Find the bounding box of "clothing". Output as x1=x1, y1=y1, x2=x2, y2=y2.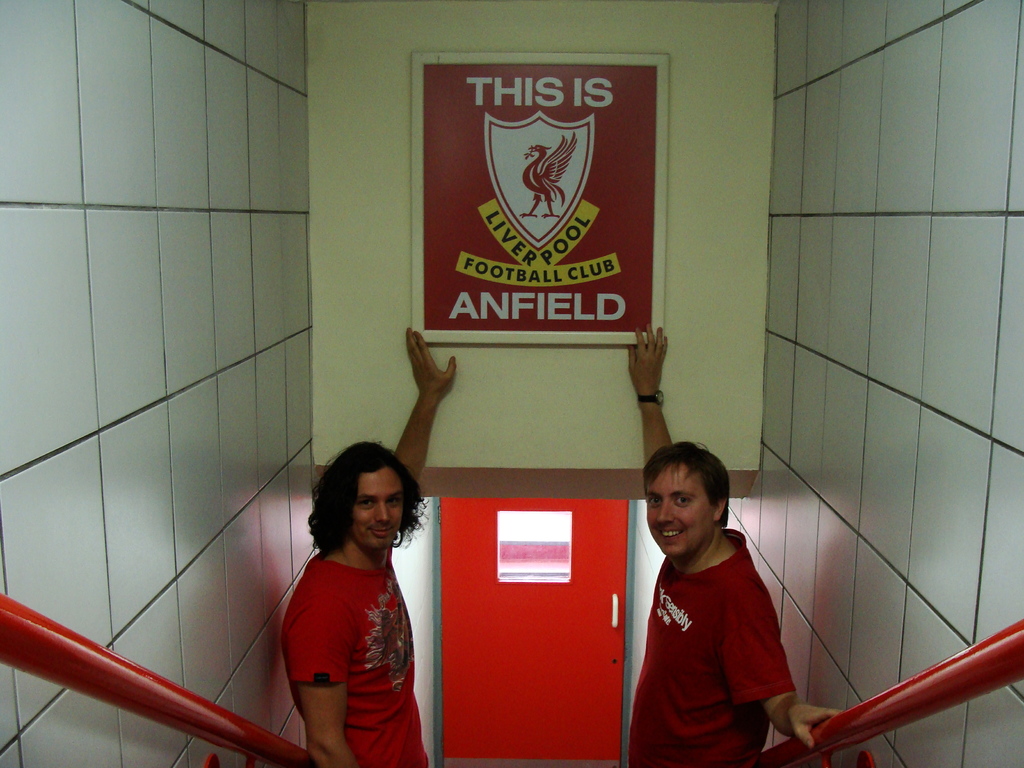
x1=612, y1=523, x2=823, y2=767.
